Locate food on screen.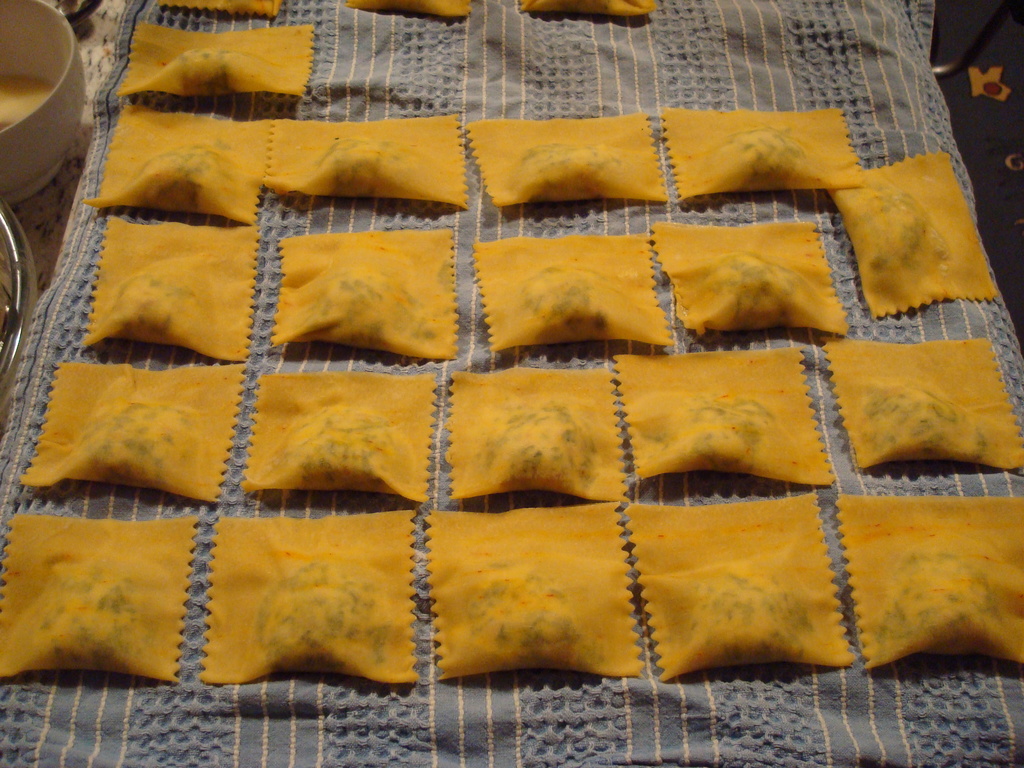
On screen at BBox(109, 262, 196, 341).
